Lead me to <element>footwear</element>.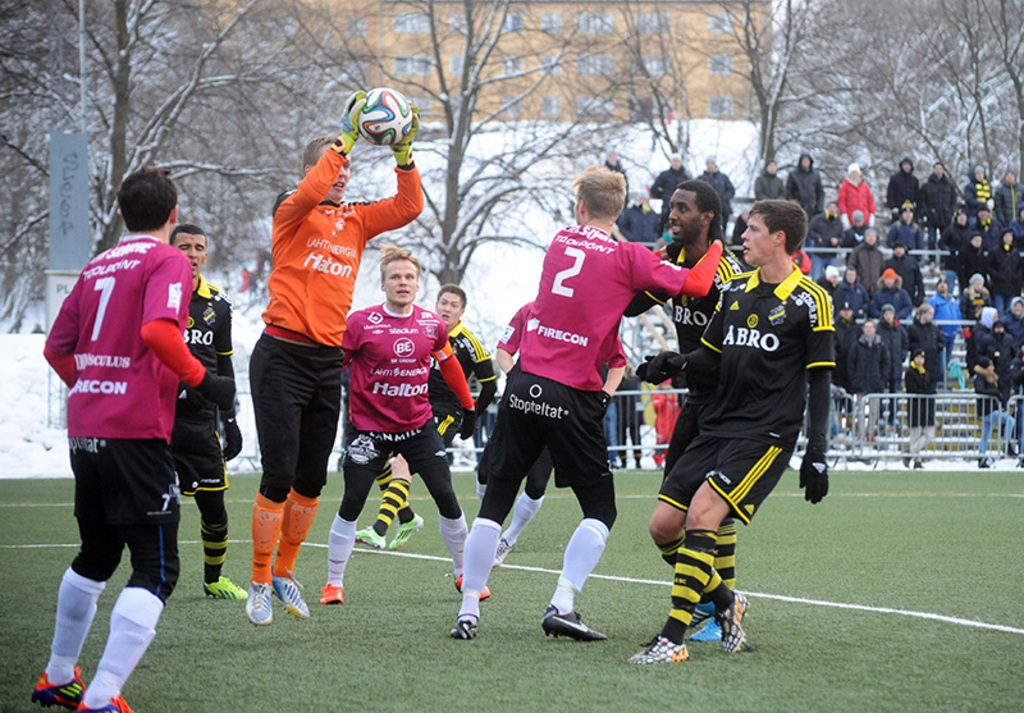
Lead to [x1=320, y1=579, x2=344, y2=602].
